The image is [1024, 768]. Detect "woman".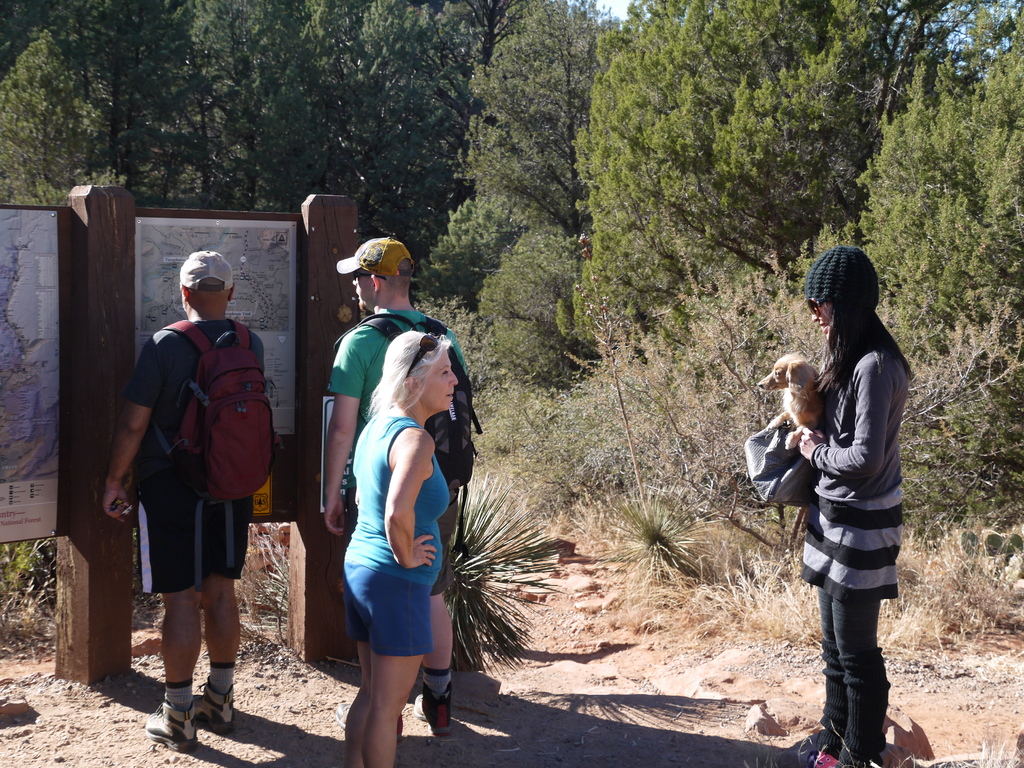
Detection: (776, 244, 915, 767).
